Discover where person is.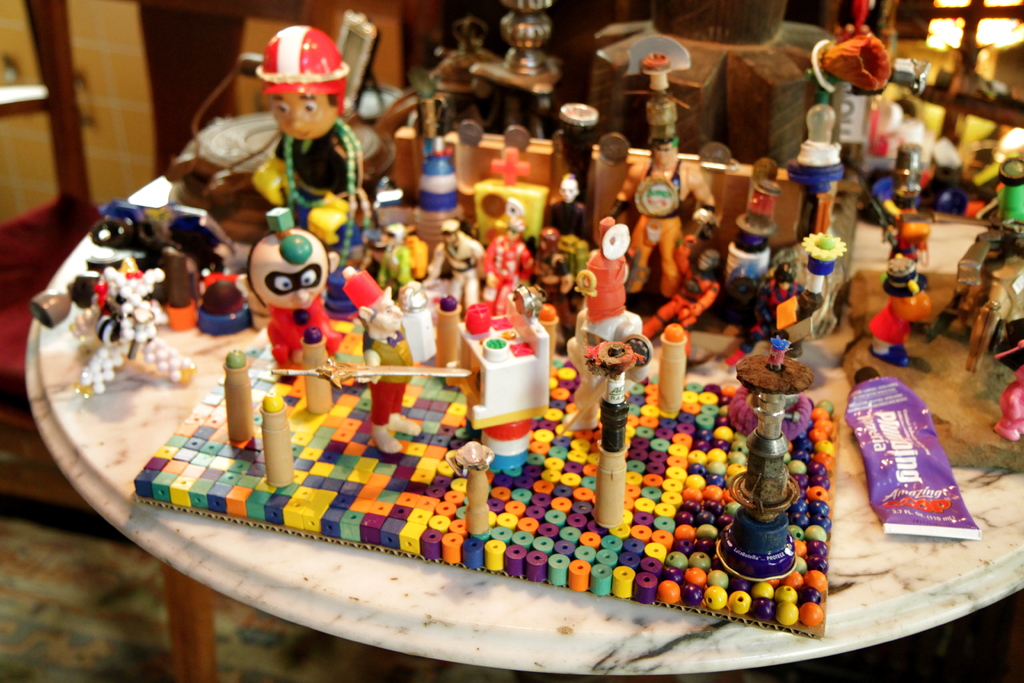
Discovered at region(252, 24, 360, 220).
